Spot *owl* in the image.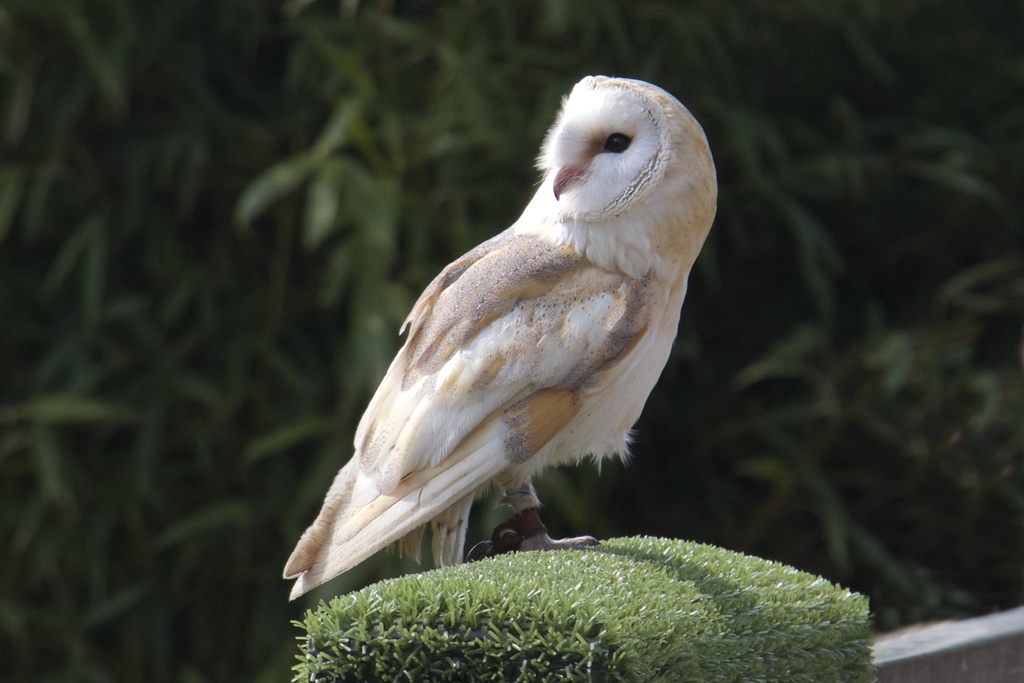
*owl* found at 287,72,724,609.
